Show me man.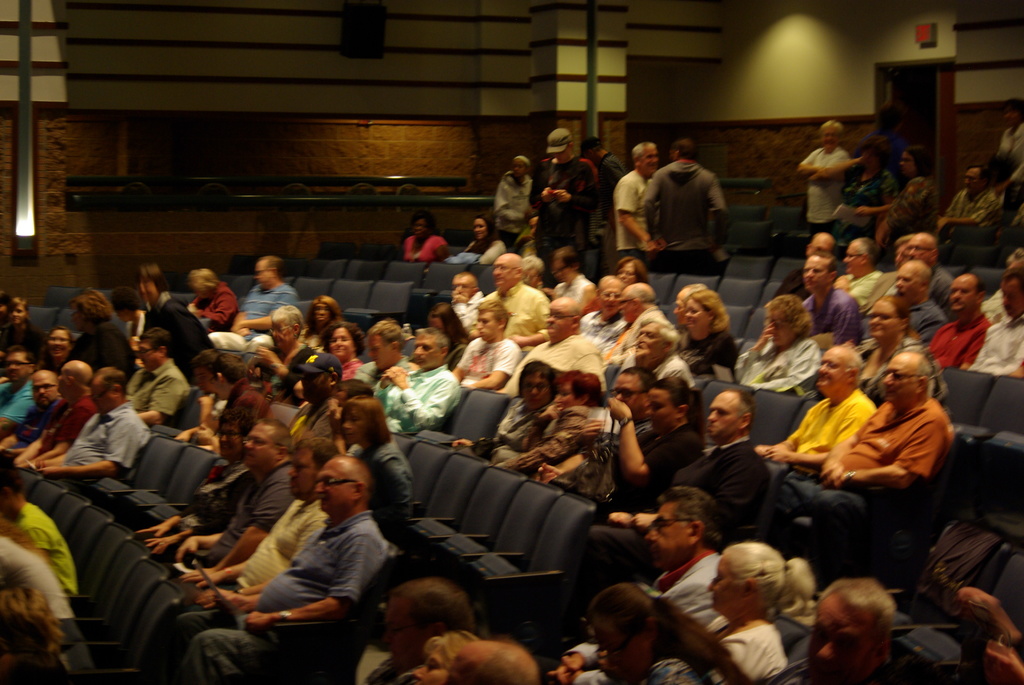
man is here: (left=781, top=349, right=950, bottom=537).
